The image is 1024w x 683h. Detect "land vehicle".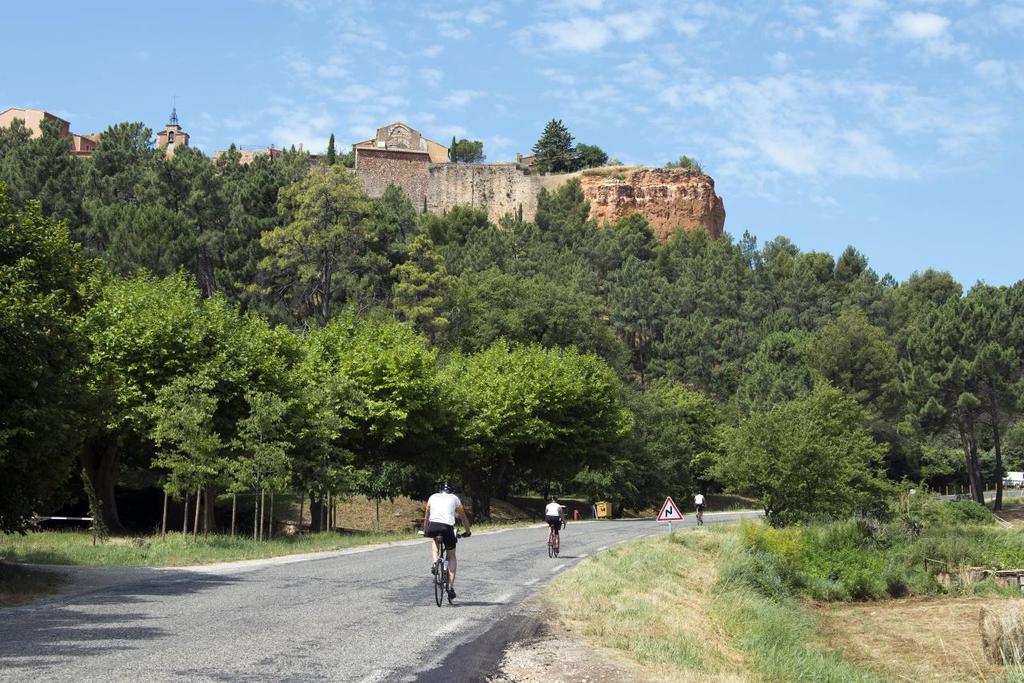
Detection: left=406, top=523, right=476, bottom=604.
